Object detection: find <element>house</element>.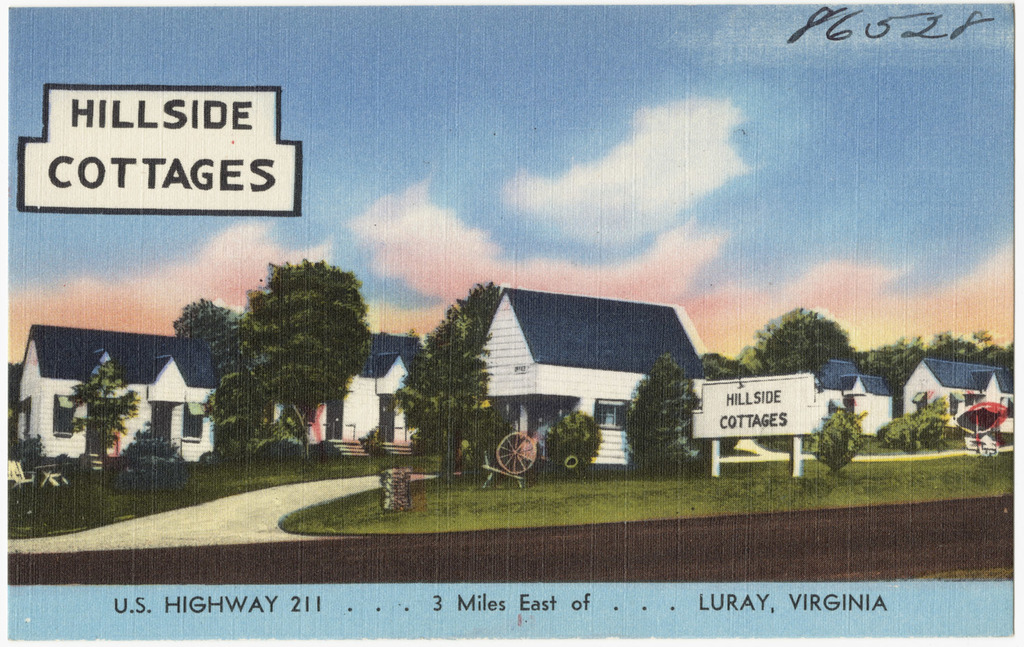
left=268, top=332, right=425, bottom=455.
